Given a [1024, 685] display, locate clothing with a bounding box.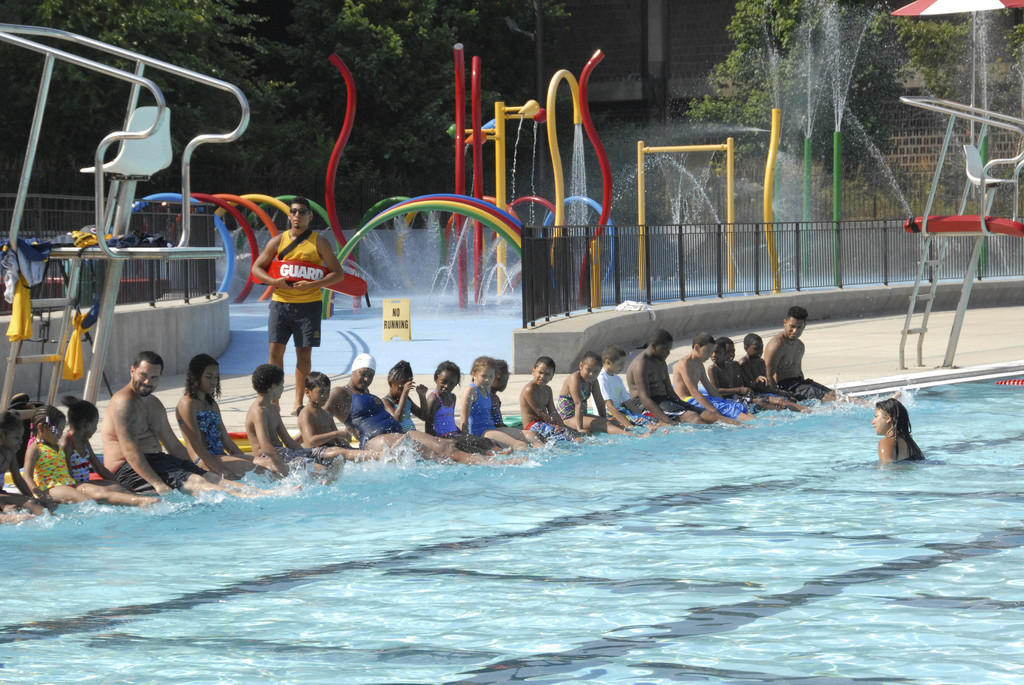
Located: bbox=(194, 399, 229, 464).
